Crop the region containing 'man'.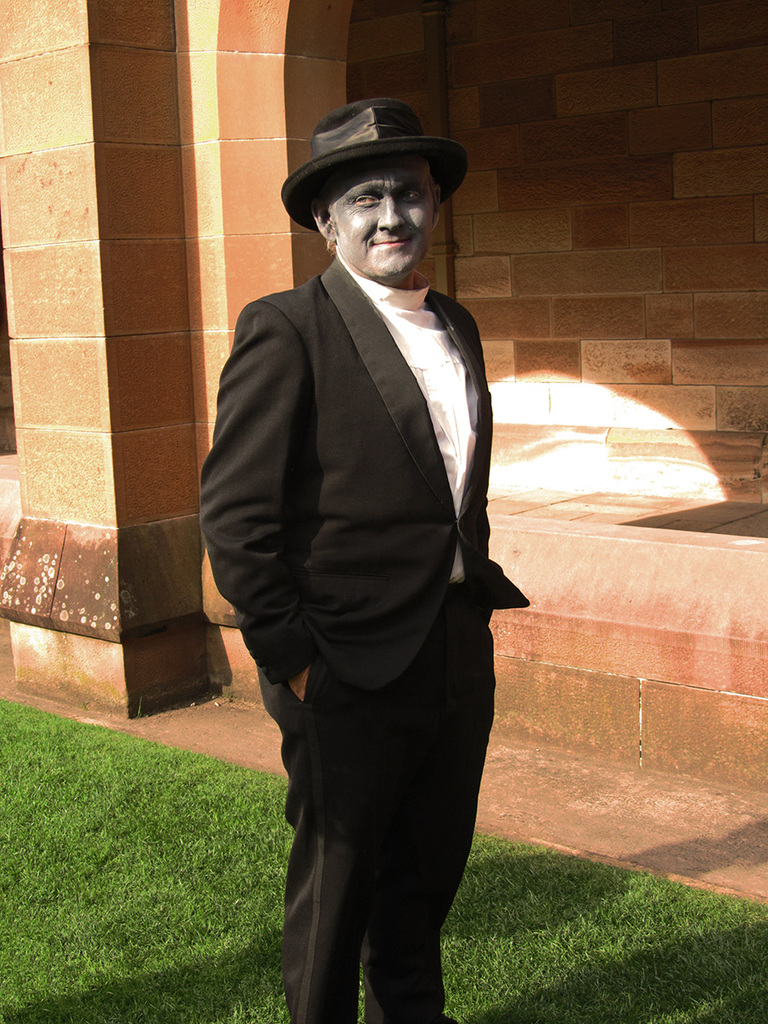
Crop region: 195 89 515 1023.
